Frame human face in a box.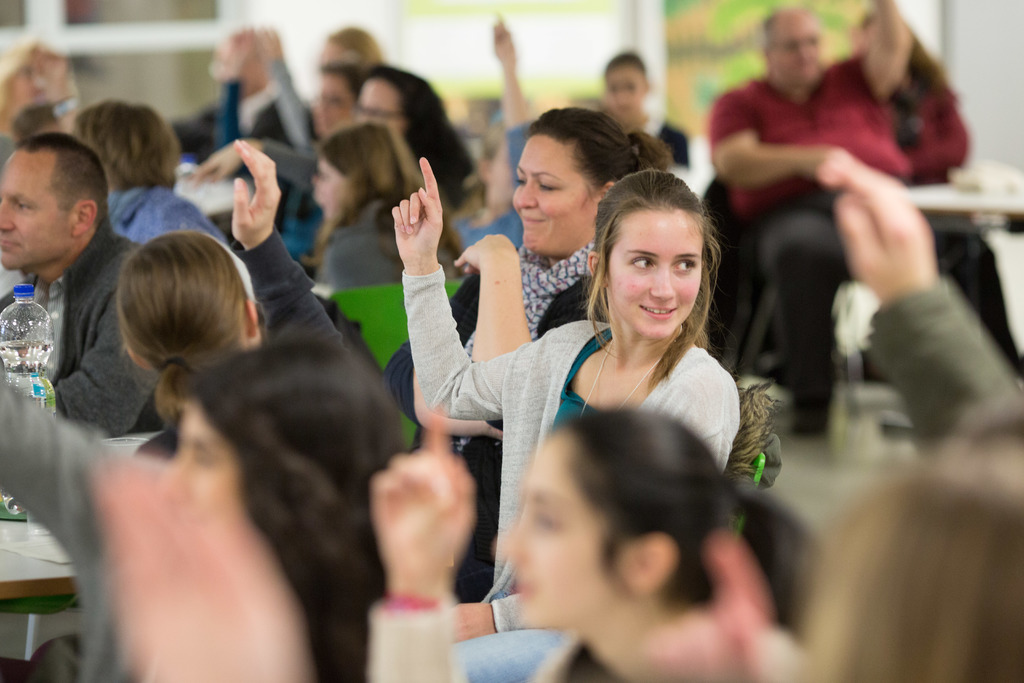
609, 211, 699, 341.
